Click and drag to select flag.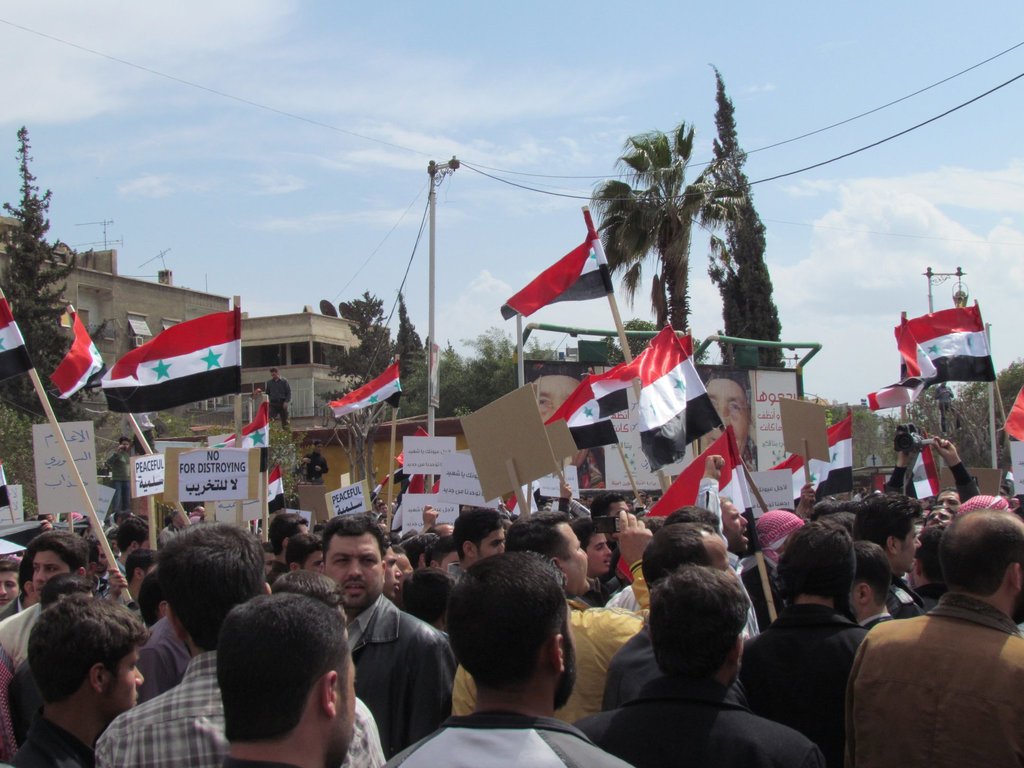
Selection: box=[883, 300, 997, 387].
